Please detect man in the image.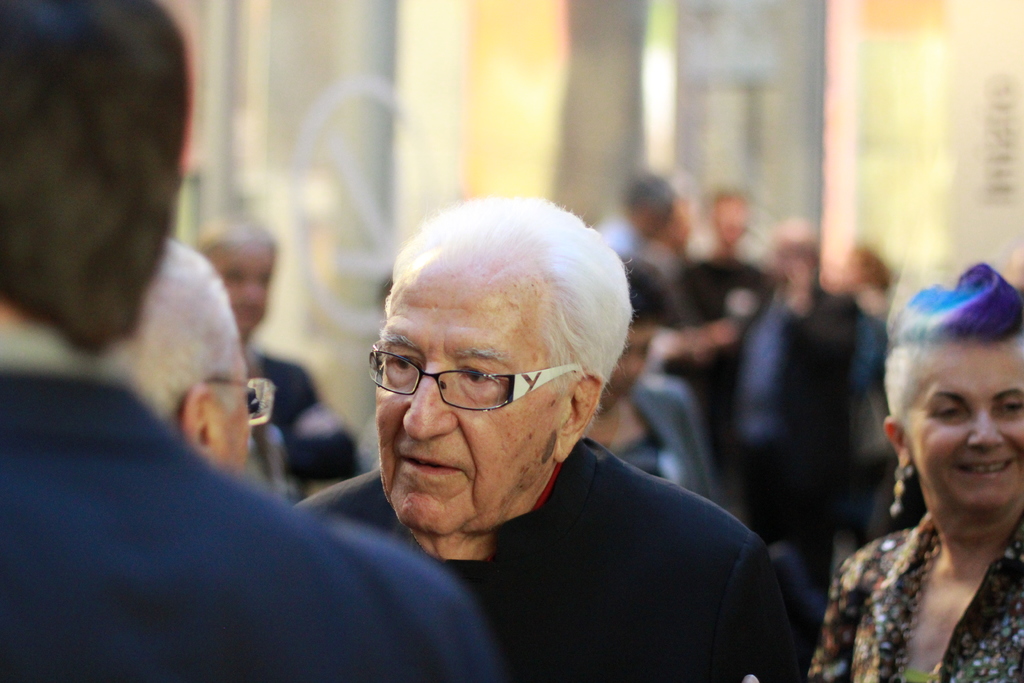
296/190/794/682.
